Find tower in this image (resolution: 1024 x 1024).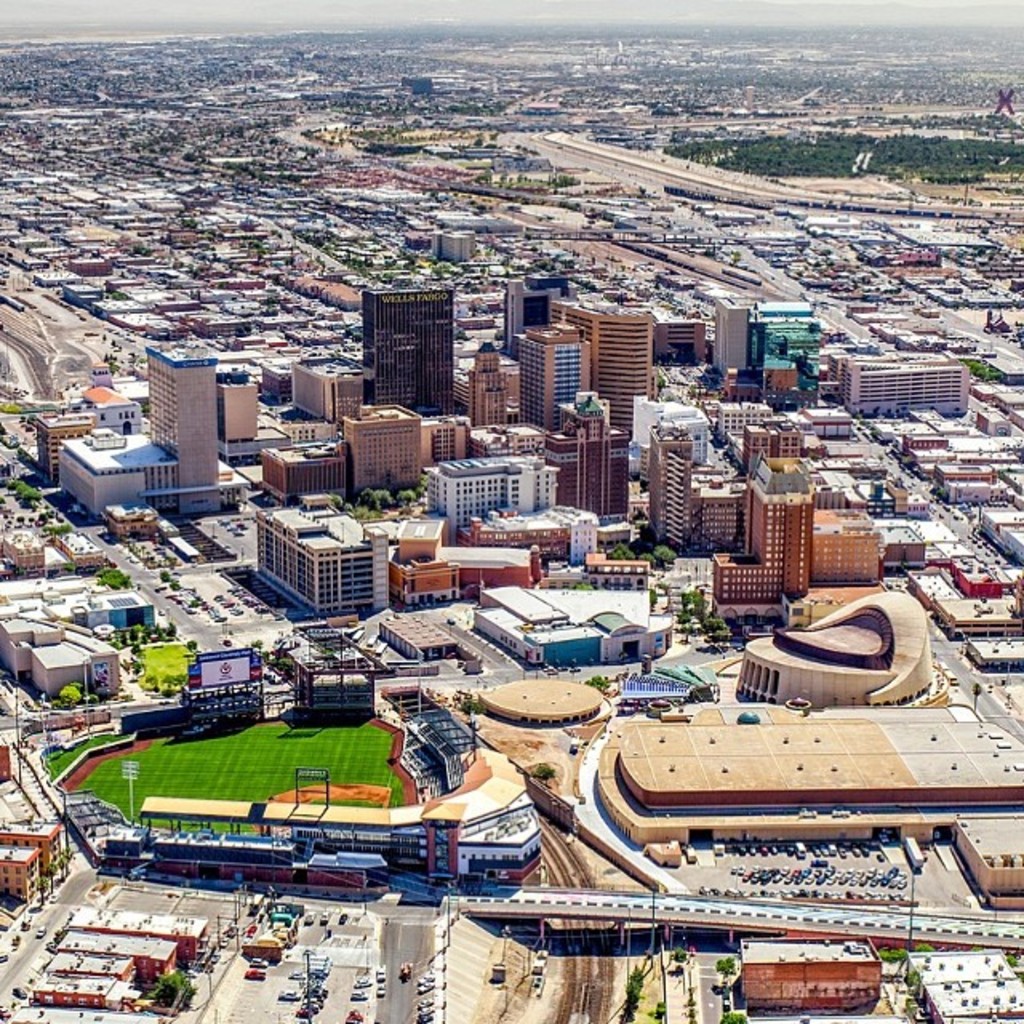
581:302:642:422.
